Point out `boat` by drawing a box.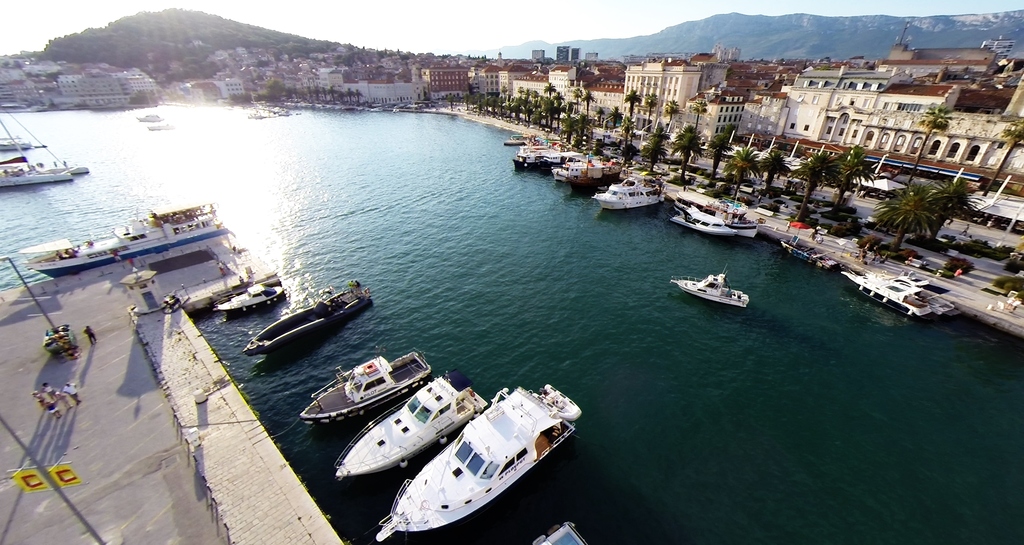
{"x1": 0, "y1": 115, "x2": 77, "y2": 182}.
